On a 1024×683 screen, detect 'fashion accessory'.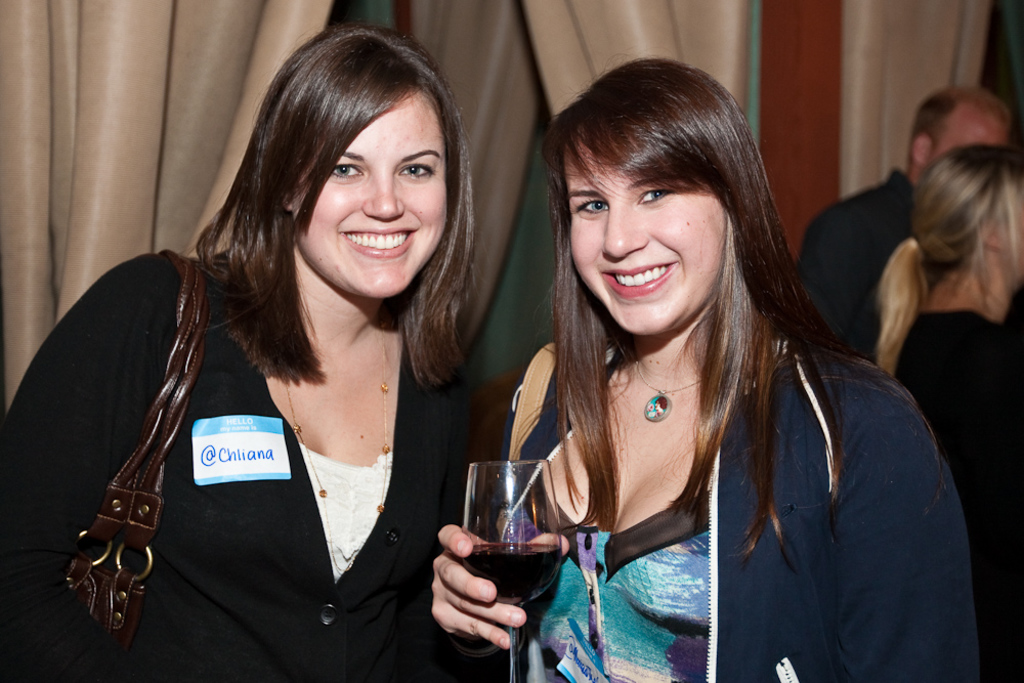
BBox(631, 357, 706, 428).
